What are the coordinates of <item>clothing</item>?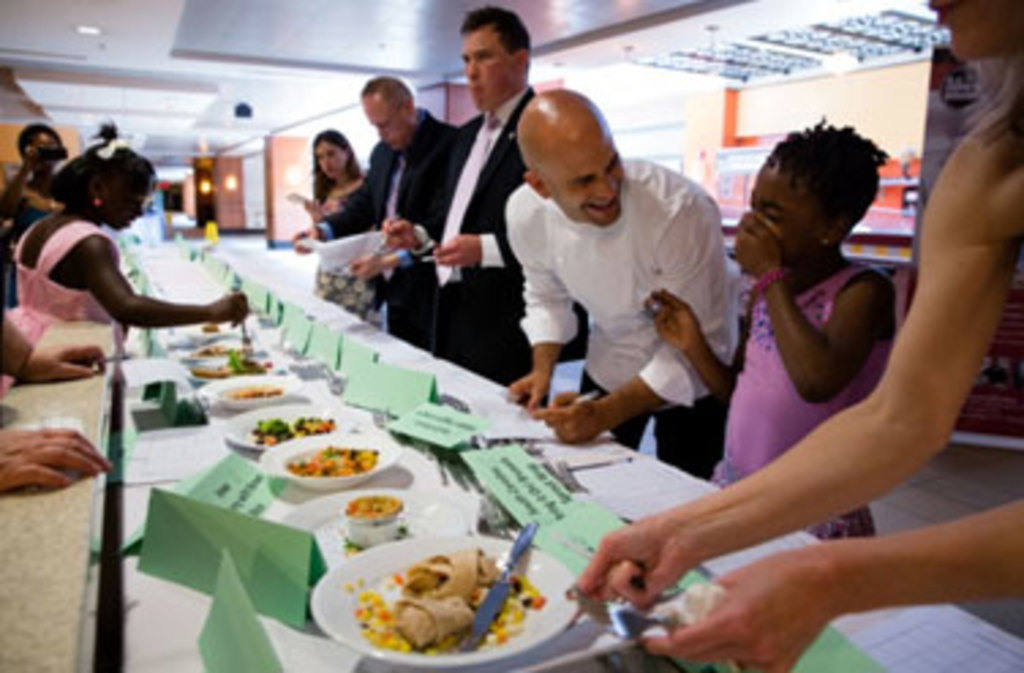
crop(708, 259, 891, 545).
